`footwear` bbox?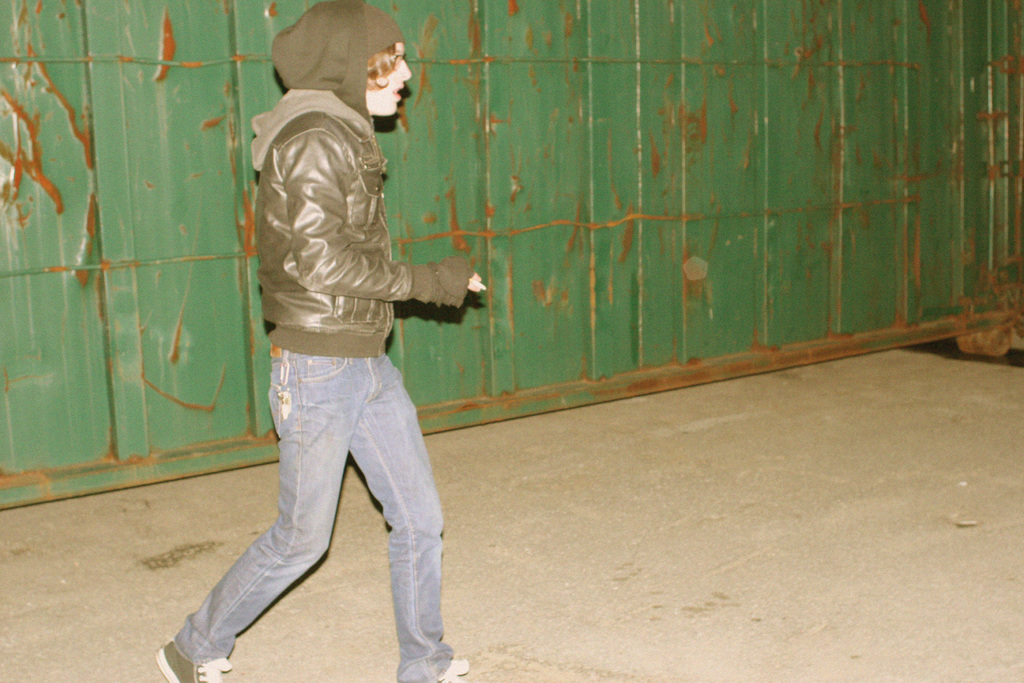
(x1=417, y1=666, x2=478, y2=682)
